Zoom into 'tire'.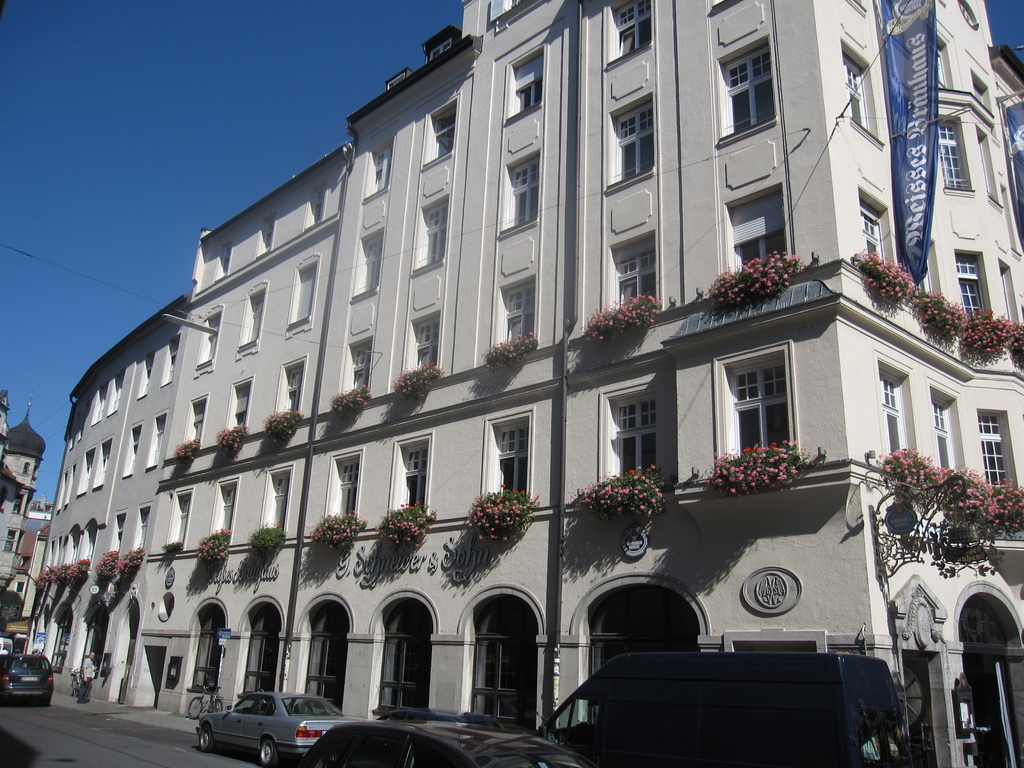
Zoom target: left=188, top=696, right=202, bottom=719.
